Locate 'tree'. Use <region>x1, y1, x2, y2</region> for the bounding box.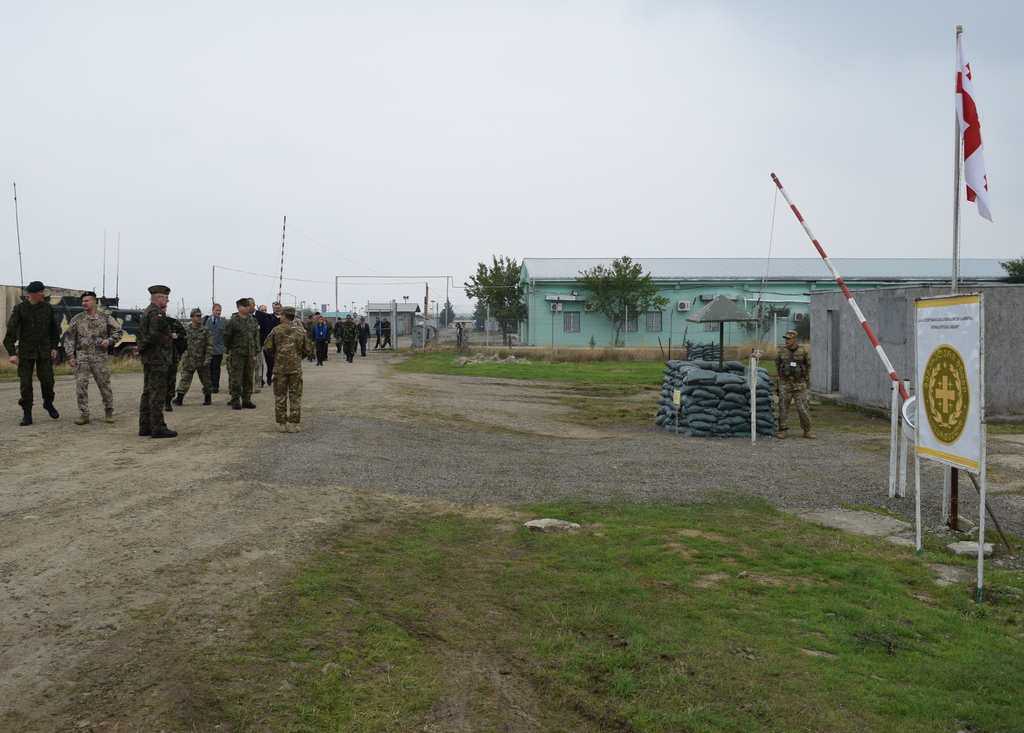
<region>442, 303, 461, 330</region>.
